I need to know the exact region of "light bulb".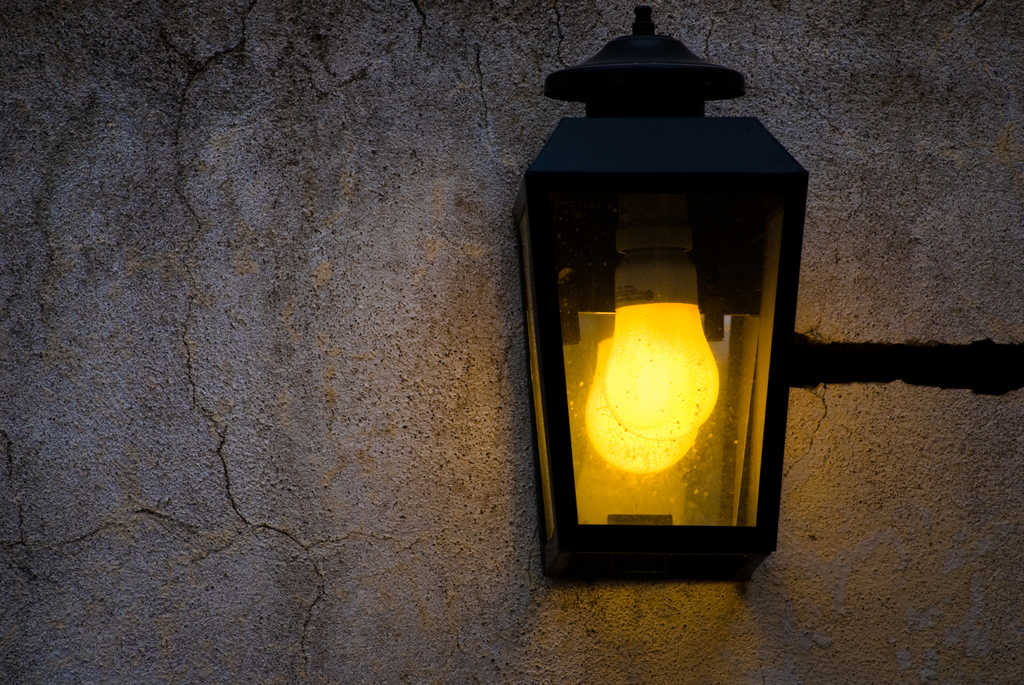
Region: 604/252/721/439.
